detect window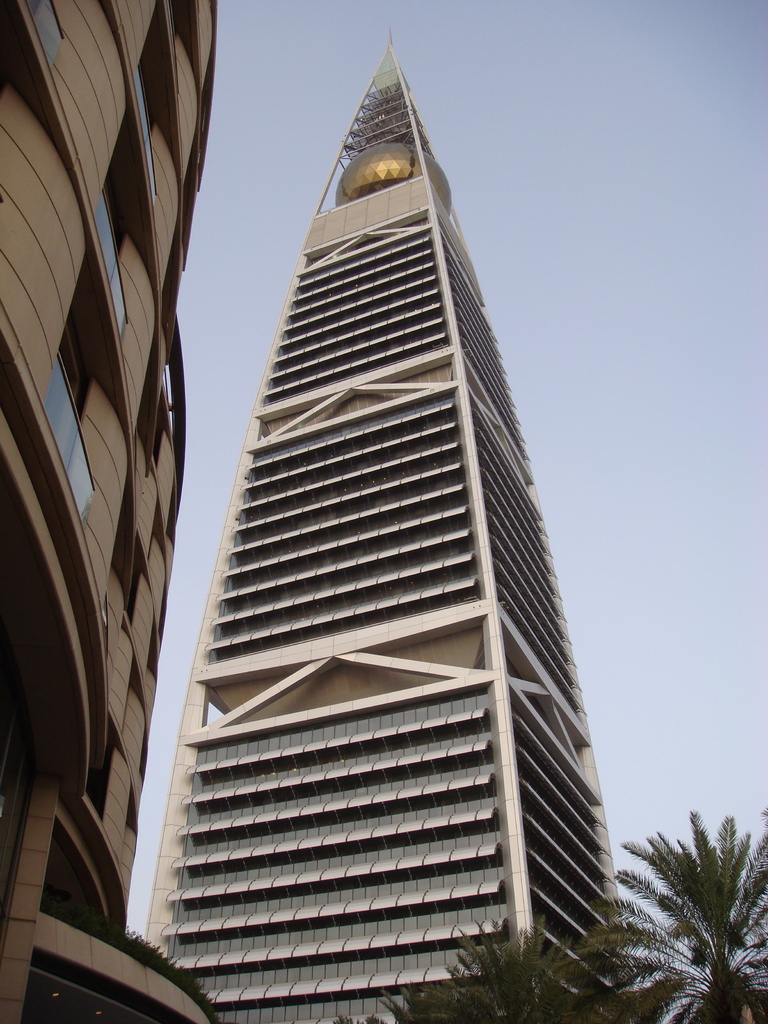
41, 318, 108, 519
